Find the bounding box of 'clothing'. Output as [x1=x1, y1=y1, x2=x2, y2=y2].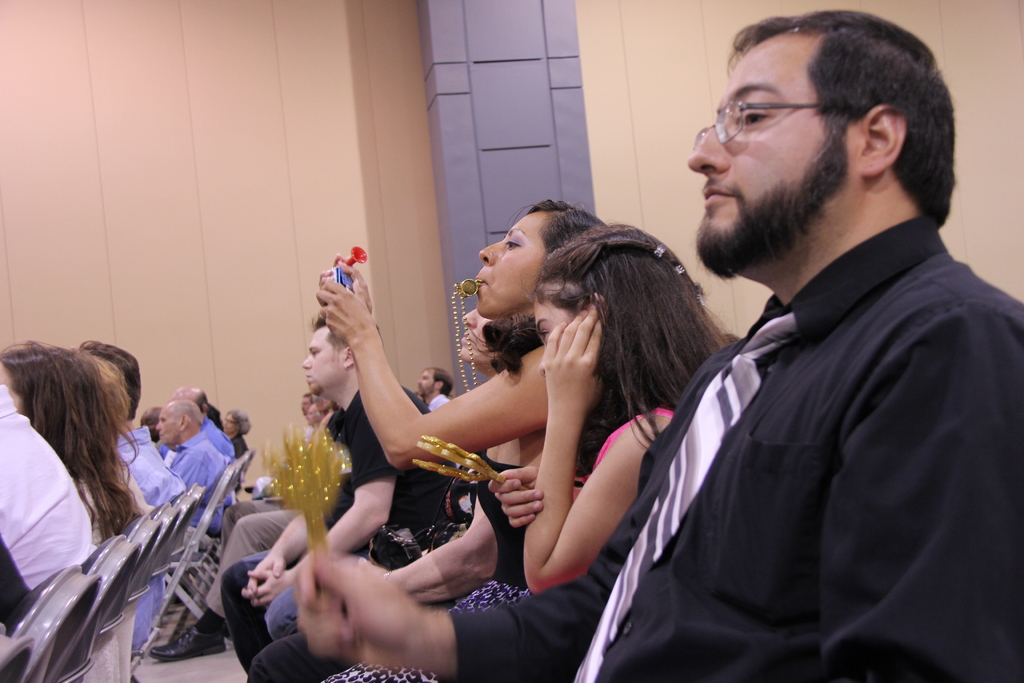
[x1=630, y1=160, x2=996, y2=682].
